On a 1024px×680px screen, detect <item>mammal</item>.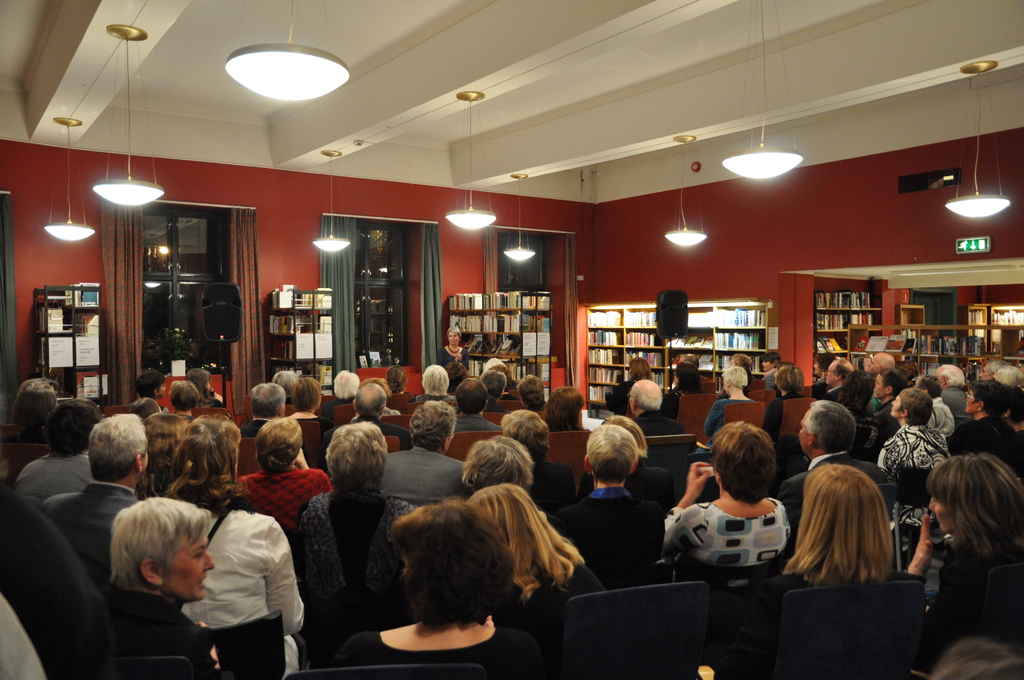
l=782, t=396, r=888, b=499.
